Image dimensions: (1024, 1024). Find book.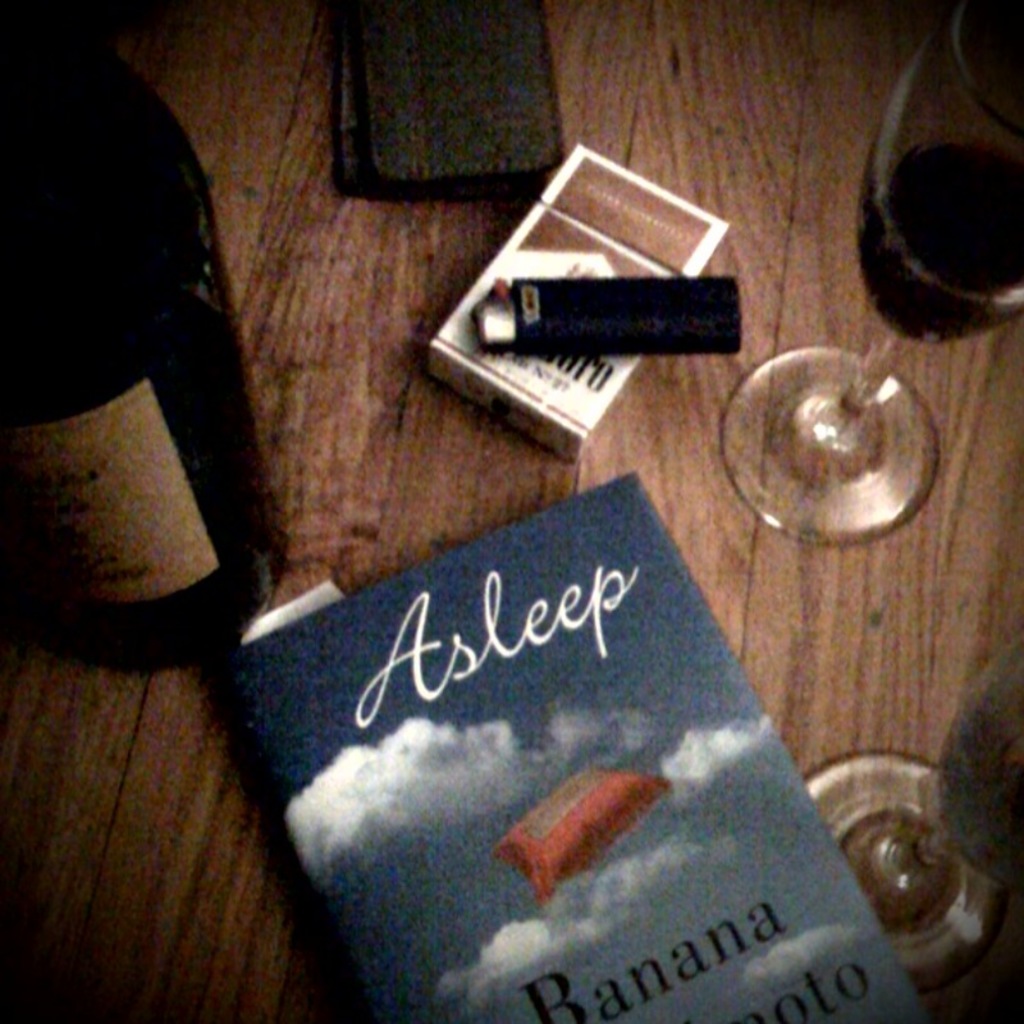
pyautogui.locateOnScreen(202, 468, 936, 1023).
